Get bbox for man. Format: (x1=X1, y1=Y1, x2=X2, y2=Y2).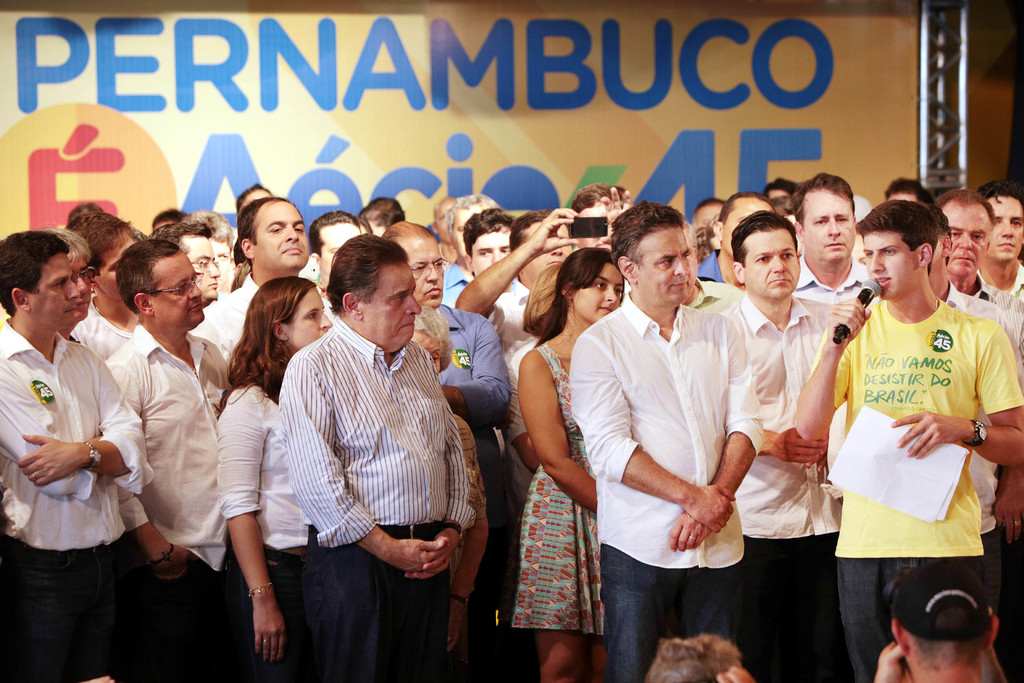
(x1=938, y1=184, x2=1023, y2=358).
